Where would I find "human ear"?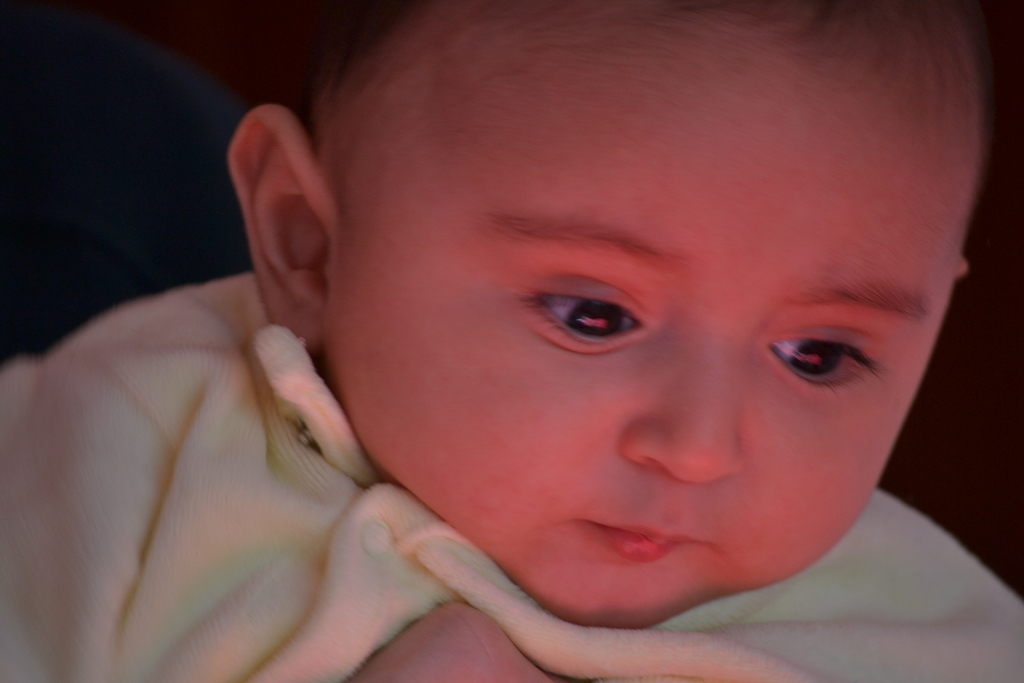
At 955:258:968:276.
